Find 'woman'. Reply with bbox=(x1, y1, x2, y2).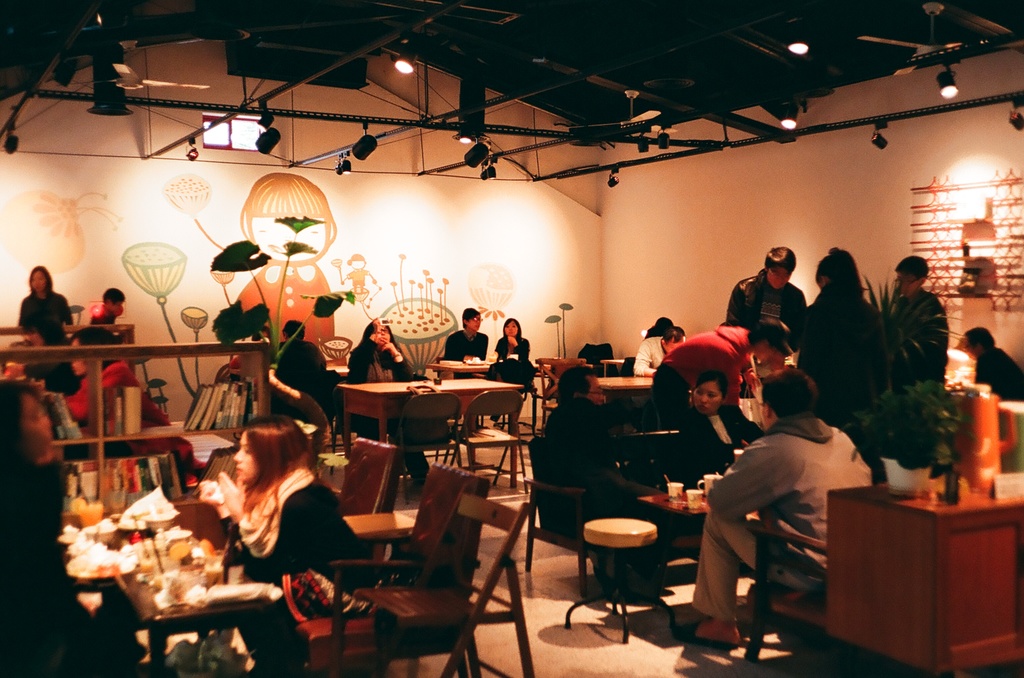
bbox=(0, 376, 156, 677).
